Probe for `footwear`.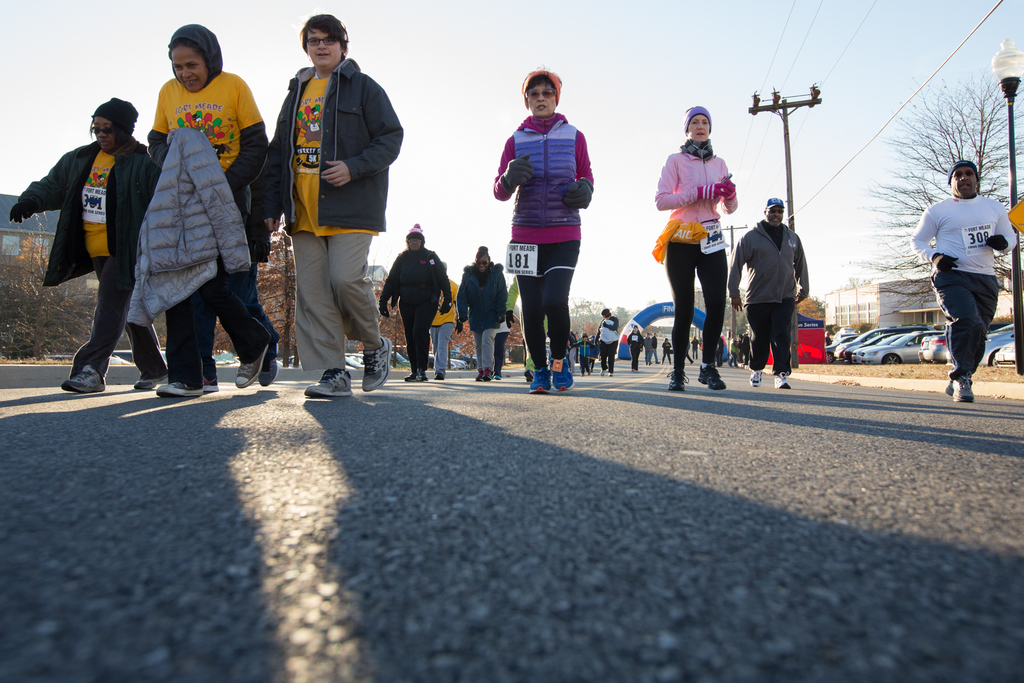
Probe result: [left=358, top=336, right=392, bottom=393].
